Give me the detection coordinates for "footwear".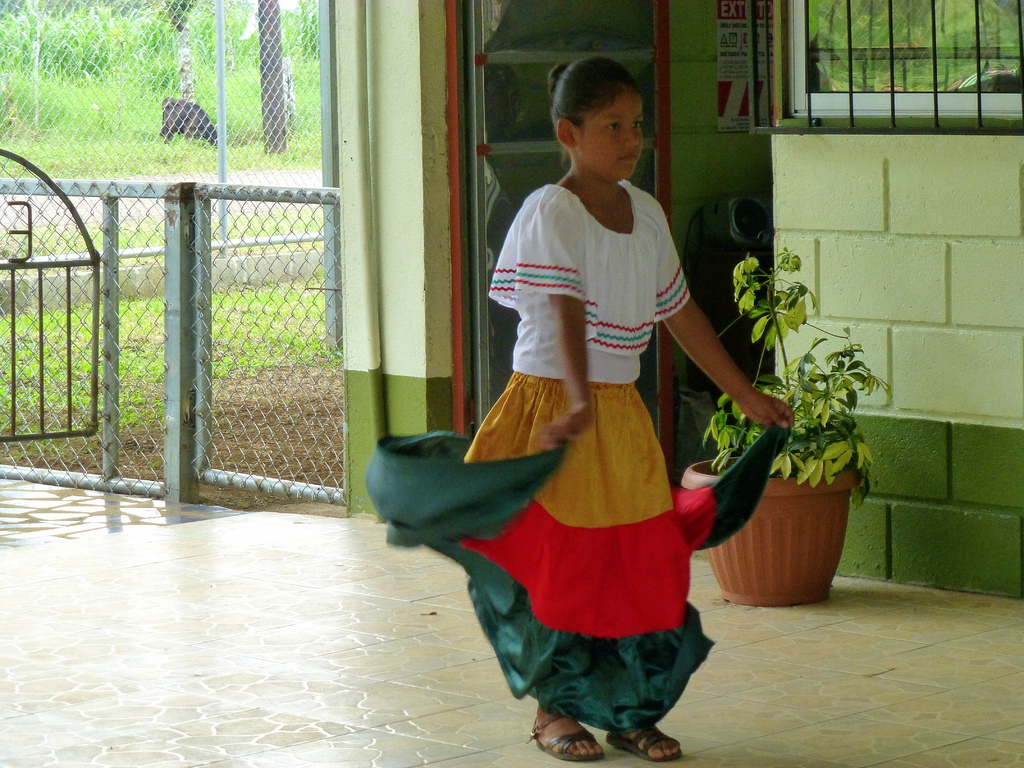
l=606, t=724, r=685, b=757.
